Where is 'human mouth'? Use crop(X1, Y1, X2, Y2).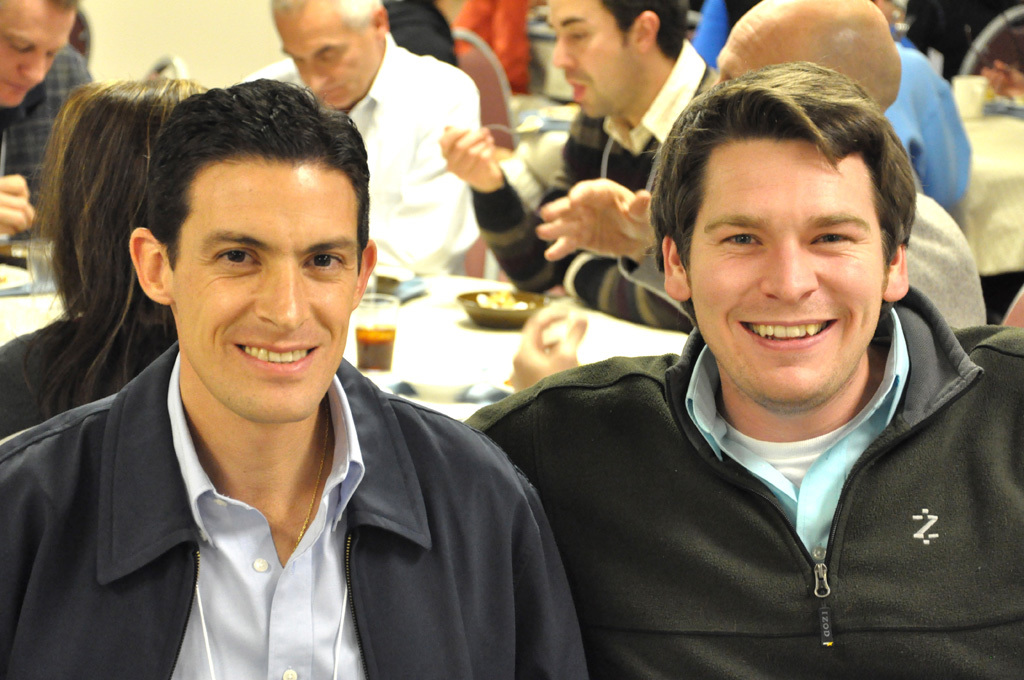
crop(573, 67, 589, 109).
